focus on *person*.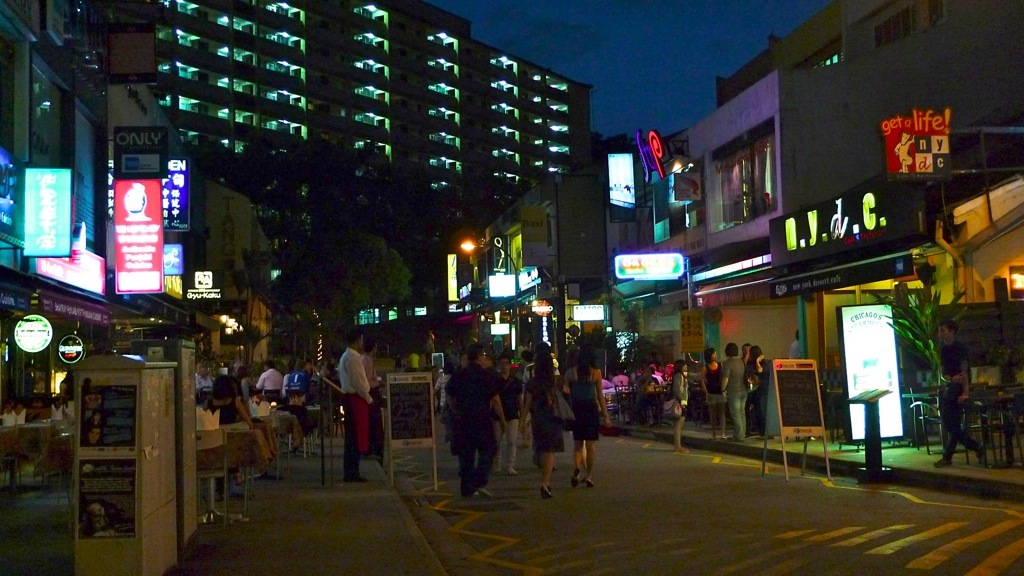
Focused at x1=50 y1=397 x2=63 y2=418.
